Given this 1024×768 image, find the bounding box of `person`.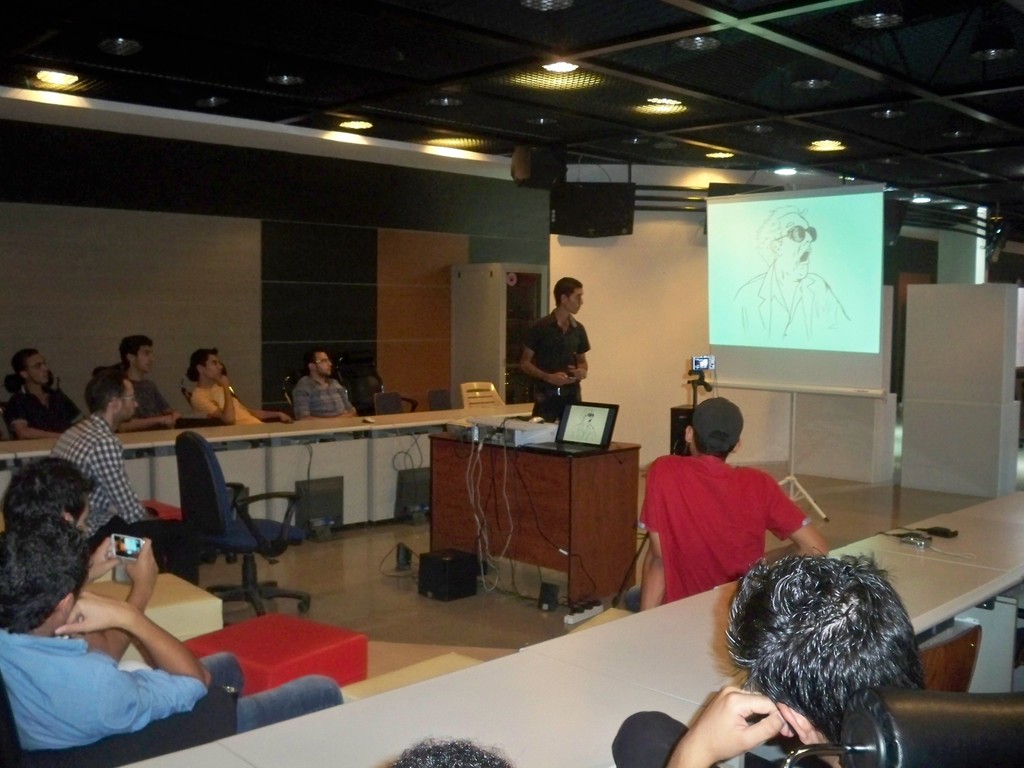
{"x1": 379, "y1": 730, "x2": 520, "y2": 767}.
